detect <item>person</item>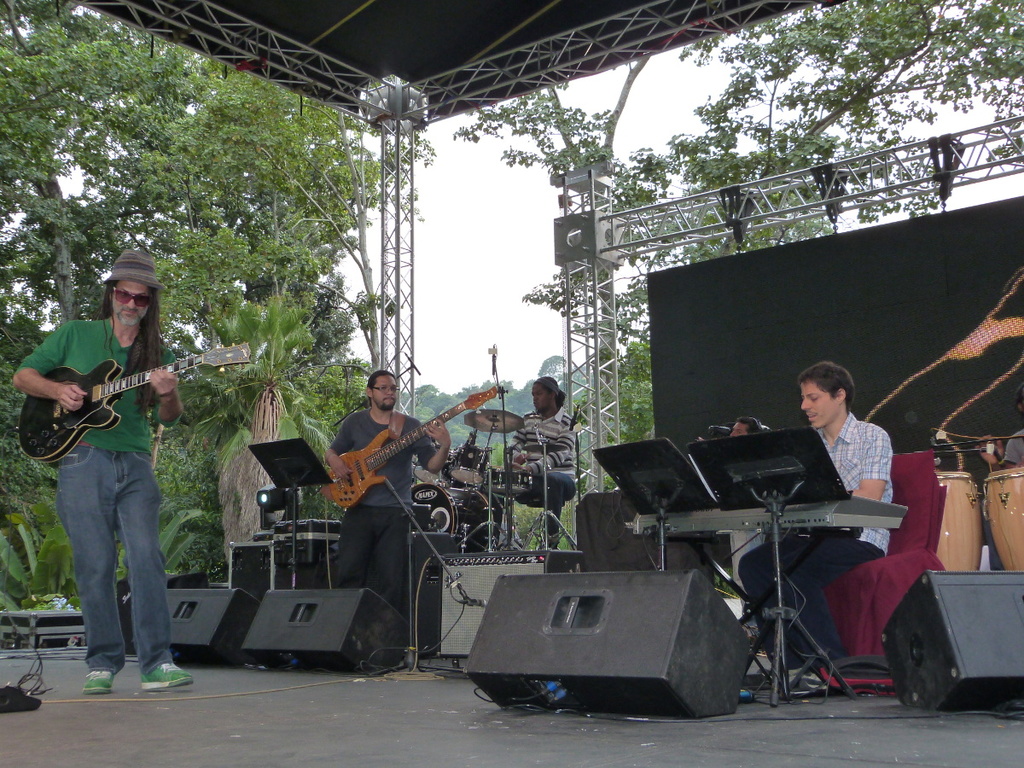
bbox=(11, 252, 195, 698)
